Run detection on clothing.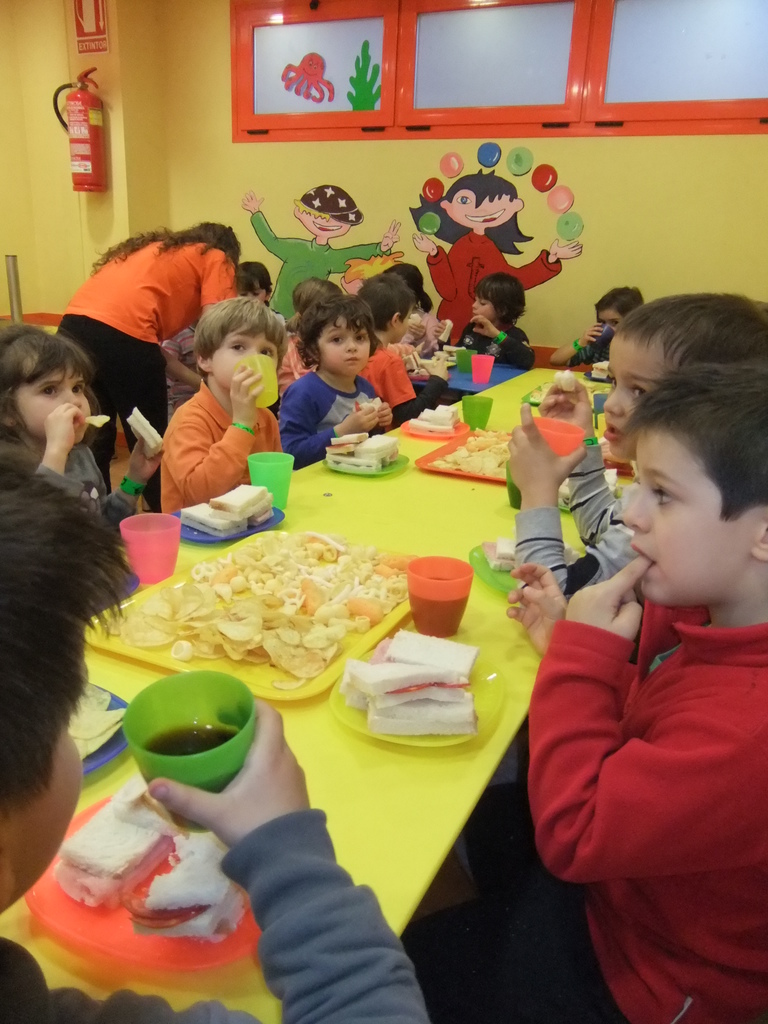
Result: <box>56,218,238,436</box>.
